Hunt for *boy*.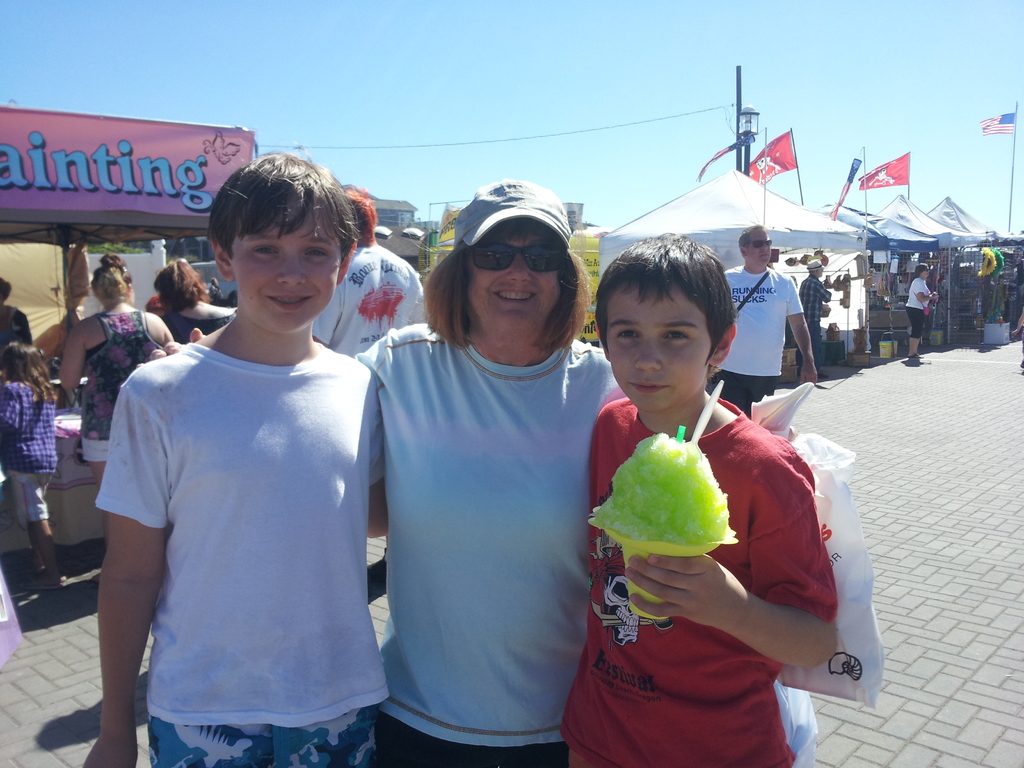
Hunted down at 556, 229, 837, 767.
